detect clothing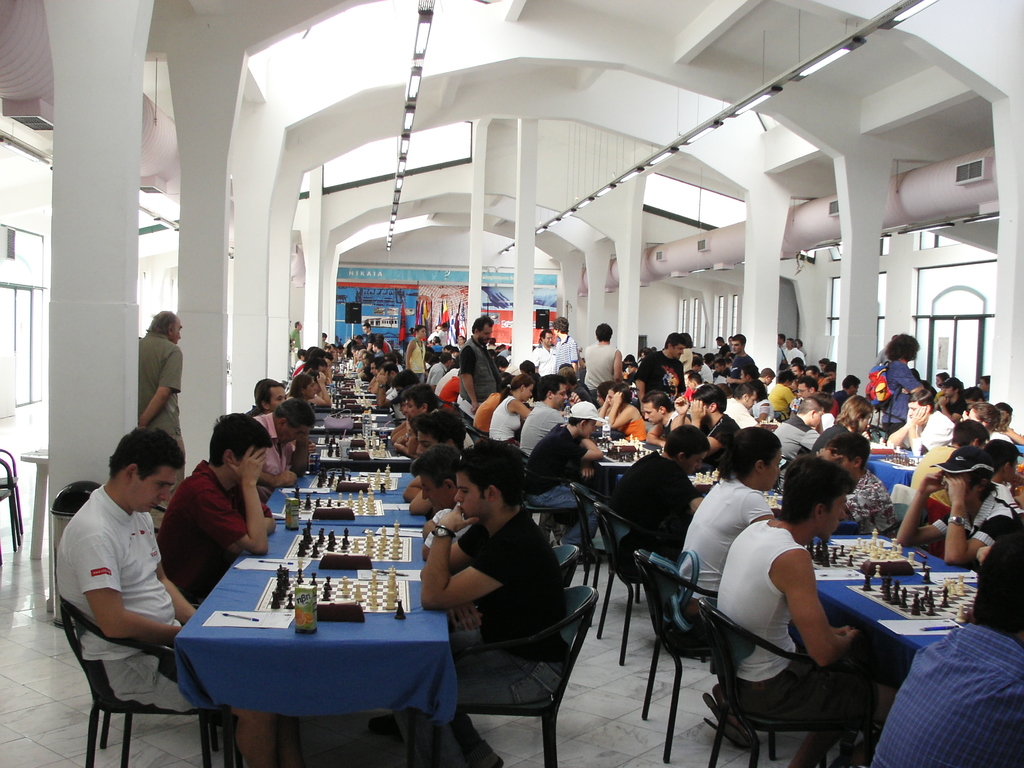
x1=869 y1=618 x2=1023 y2=767
